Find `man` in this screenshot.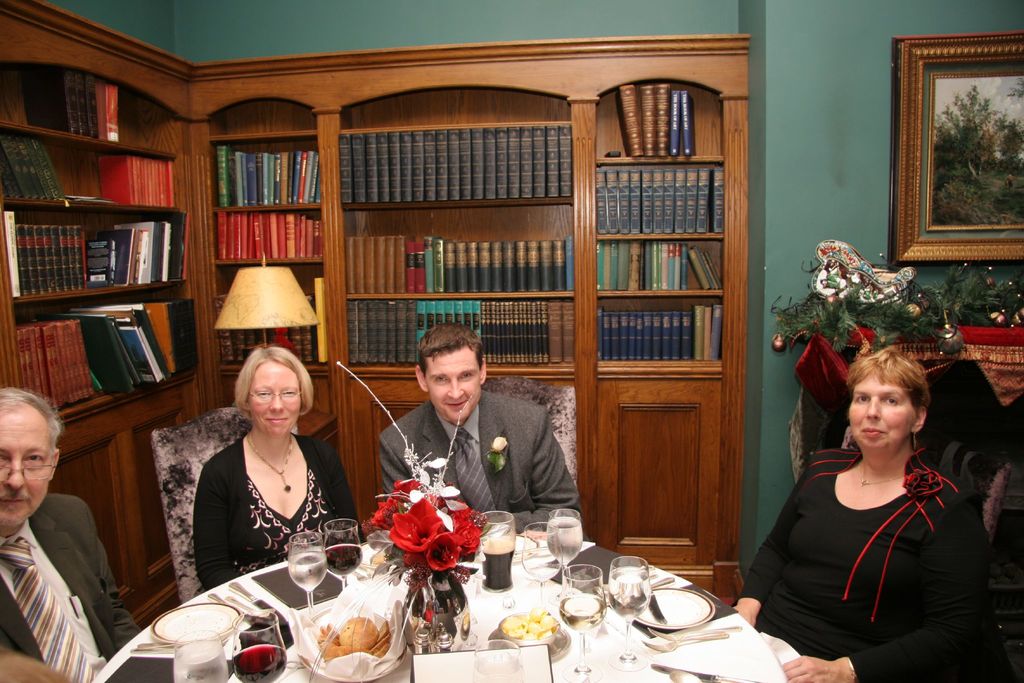
The bounding box for `man` is 352,319,577,554.
